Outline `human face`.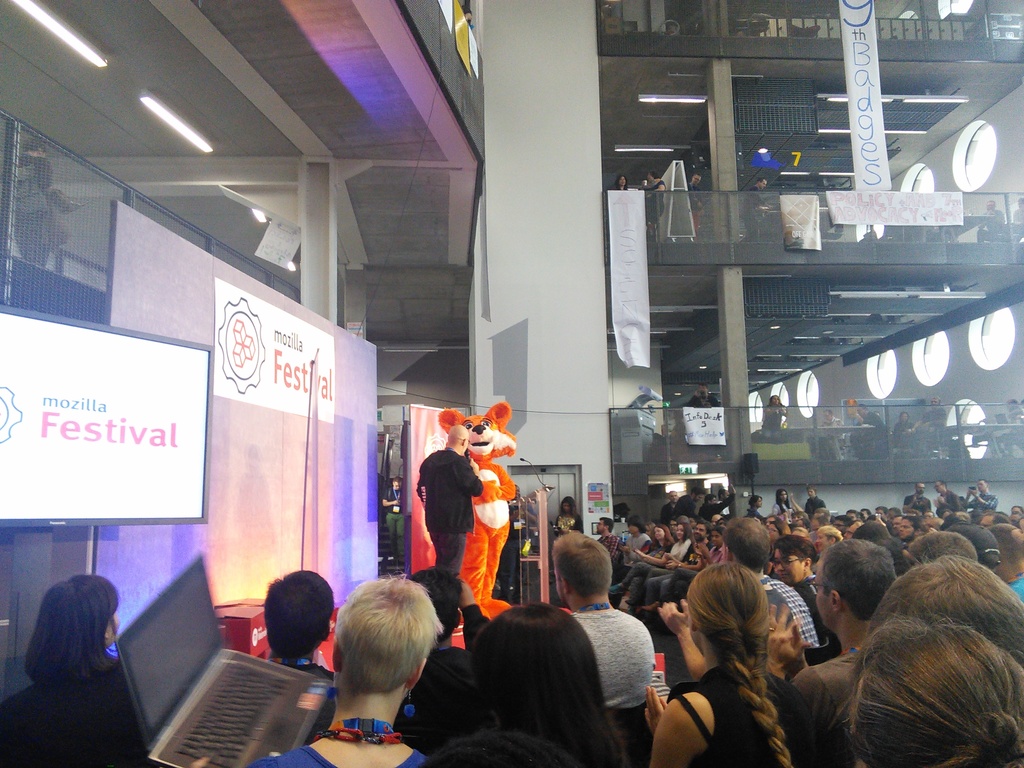
Outline: bbox=(772, 547, 805, 579).
